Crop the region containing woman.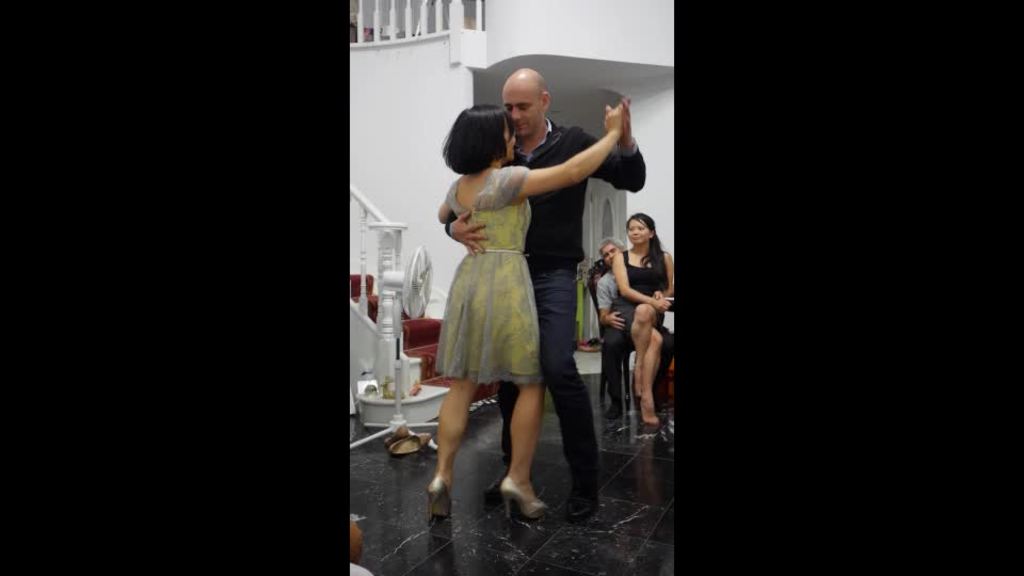
Crop region: <bbox>612, 212, 674, 429</bbox>.
